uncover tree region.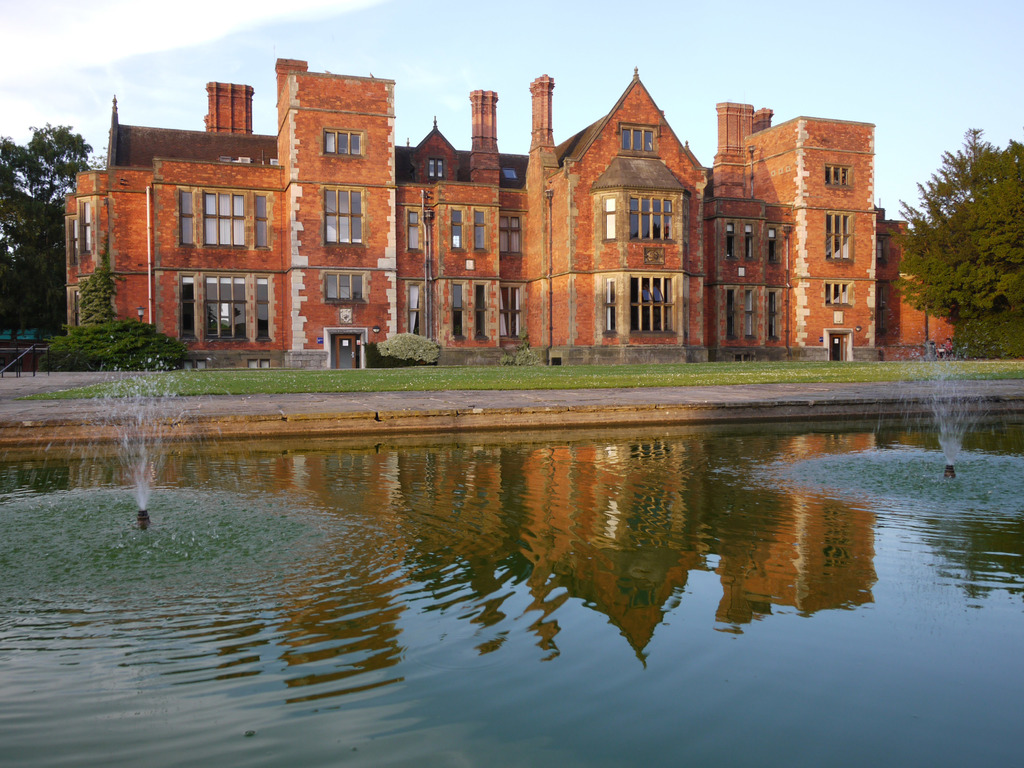
Uncovered: 916 120 1021 355.
